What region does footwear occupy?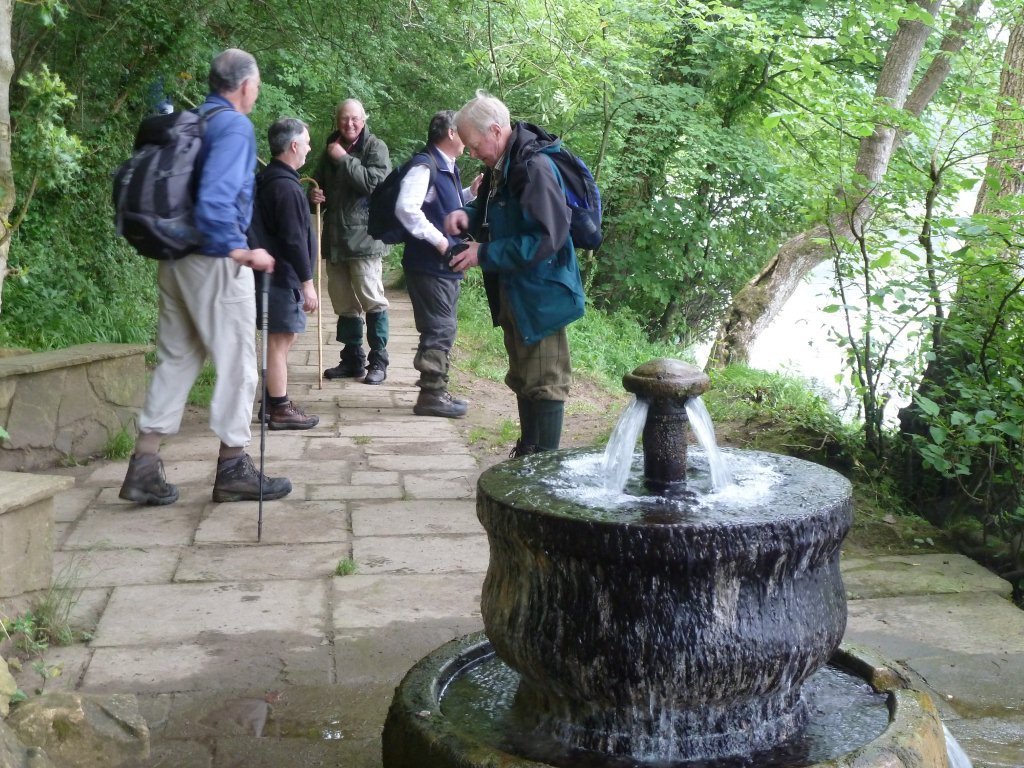
BBox(409, 383, 467, 418).
